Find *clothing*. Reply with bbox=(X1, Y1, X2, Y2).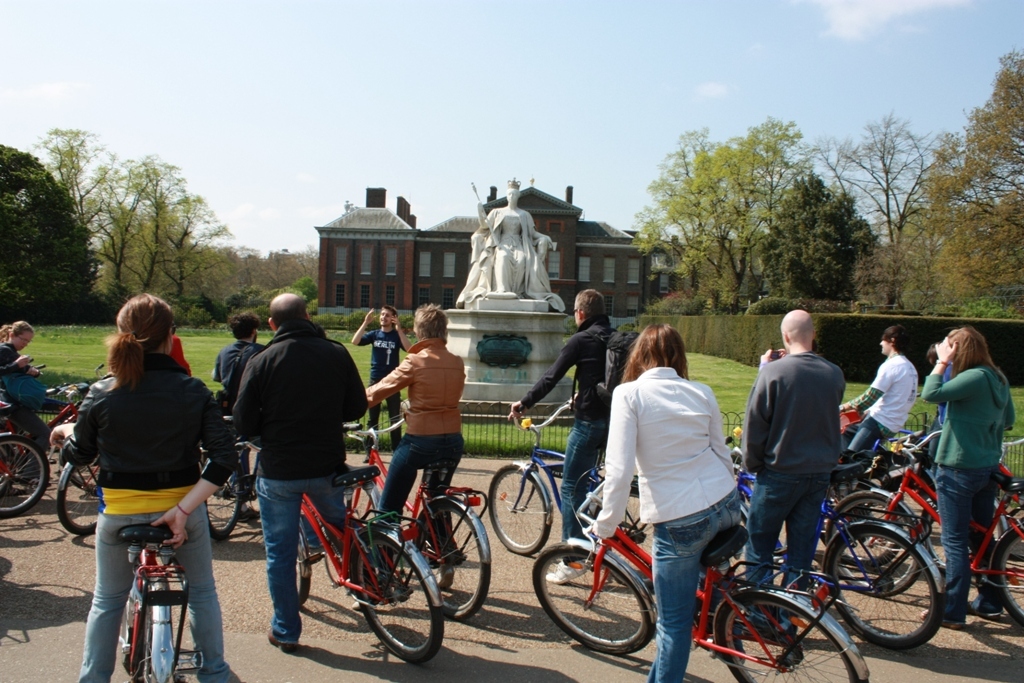
bbox=(364, 338, 465, 527).
